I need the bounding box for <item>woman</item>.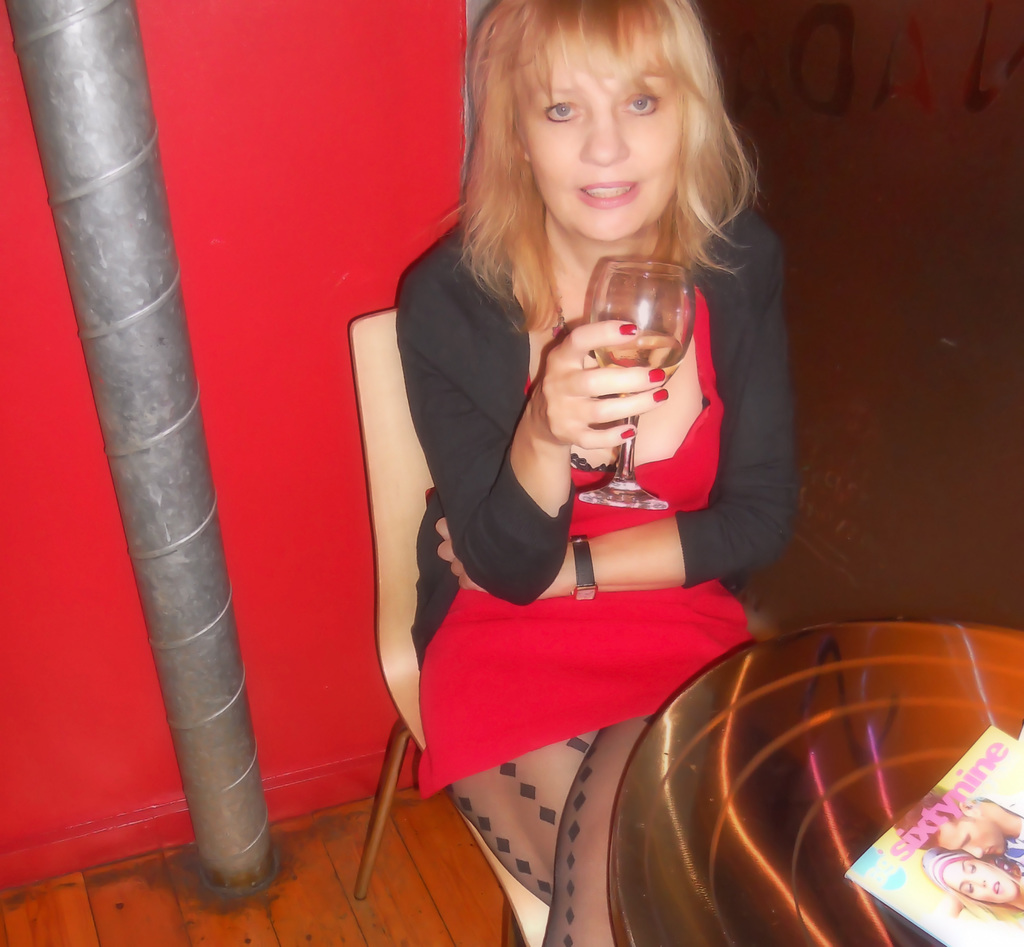
Here it is: [left=361, top=0, right=708, bottom=831].
